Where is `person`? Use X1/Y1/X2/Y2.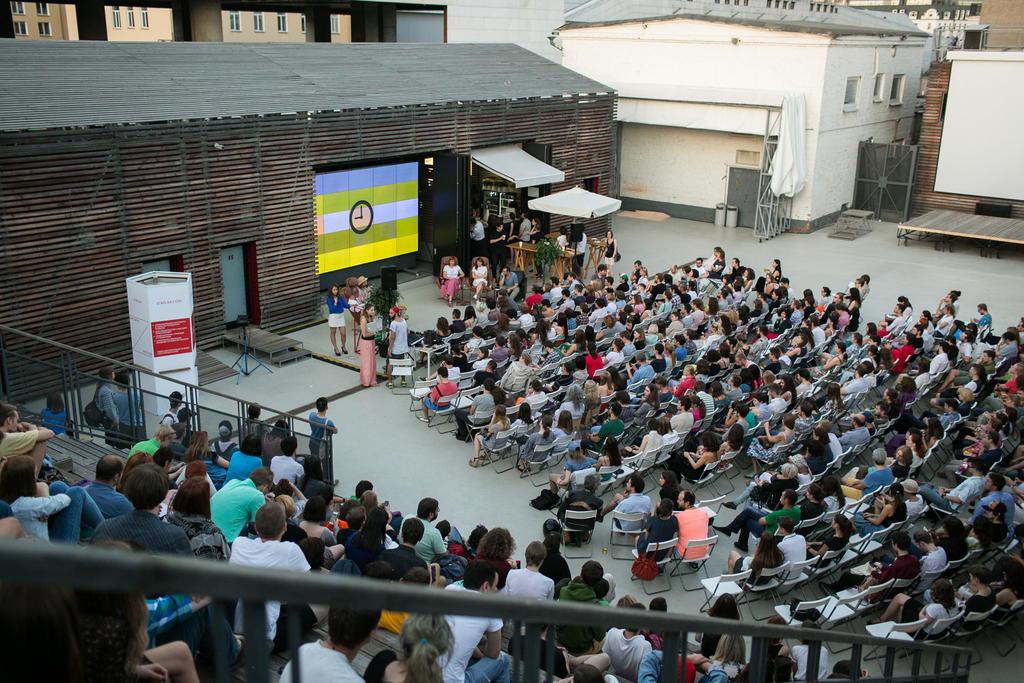
986/551/1023/614.
